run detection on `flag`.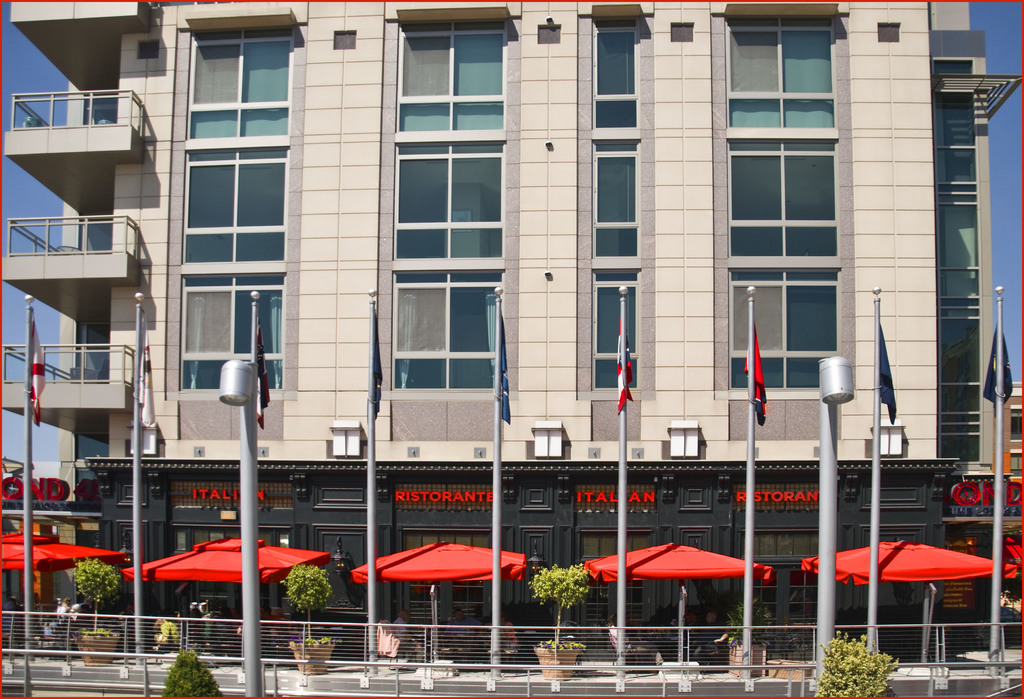
Result: [365,310,385,423].
